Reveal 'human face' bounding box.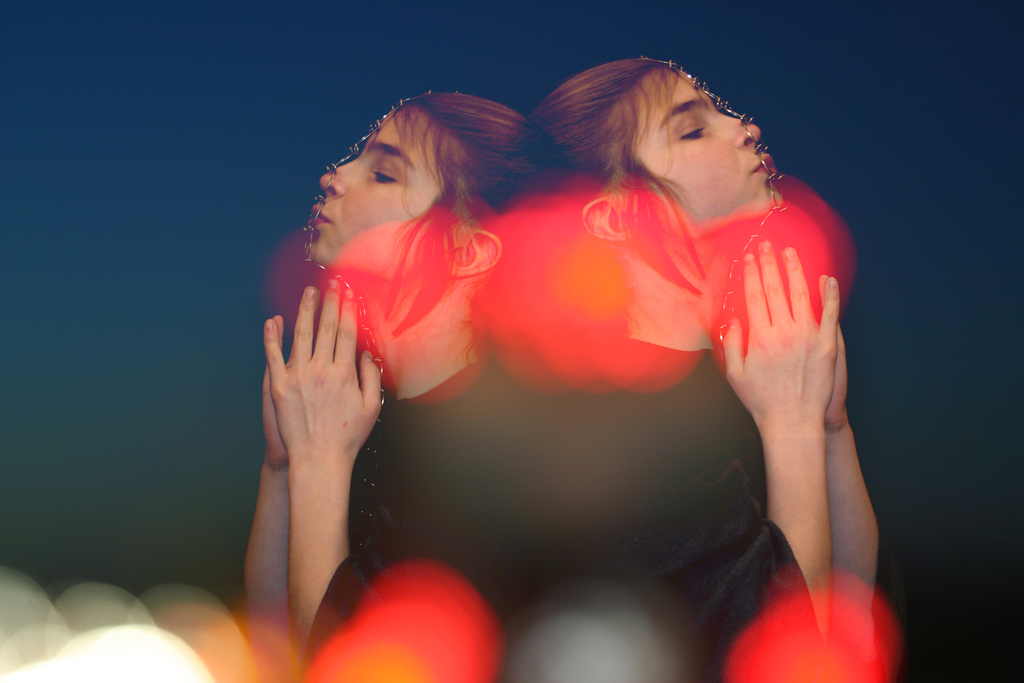
Revealed: locate(313, 109, 447, 264).
